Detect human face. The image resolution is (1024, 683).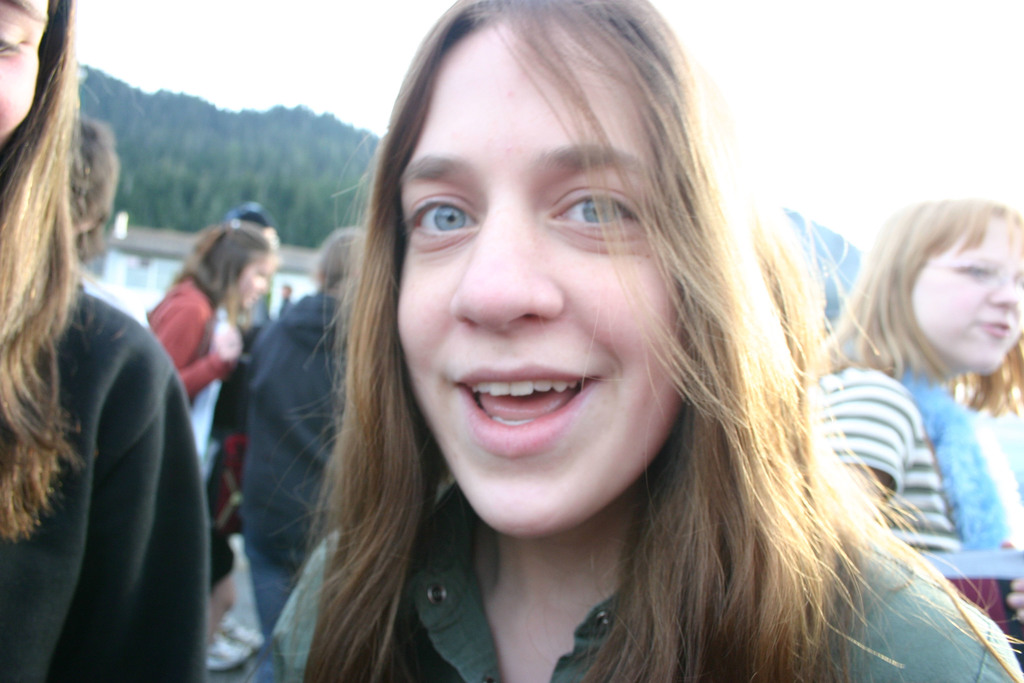
0:0:56:142.
